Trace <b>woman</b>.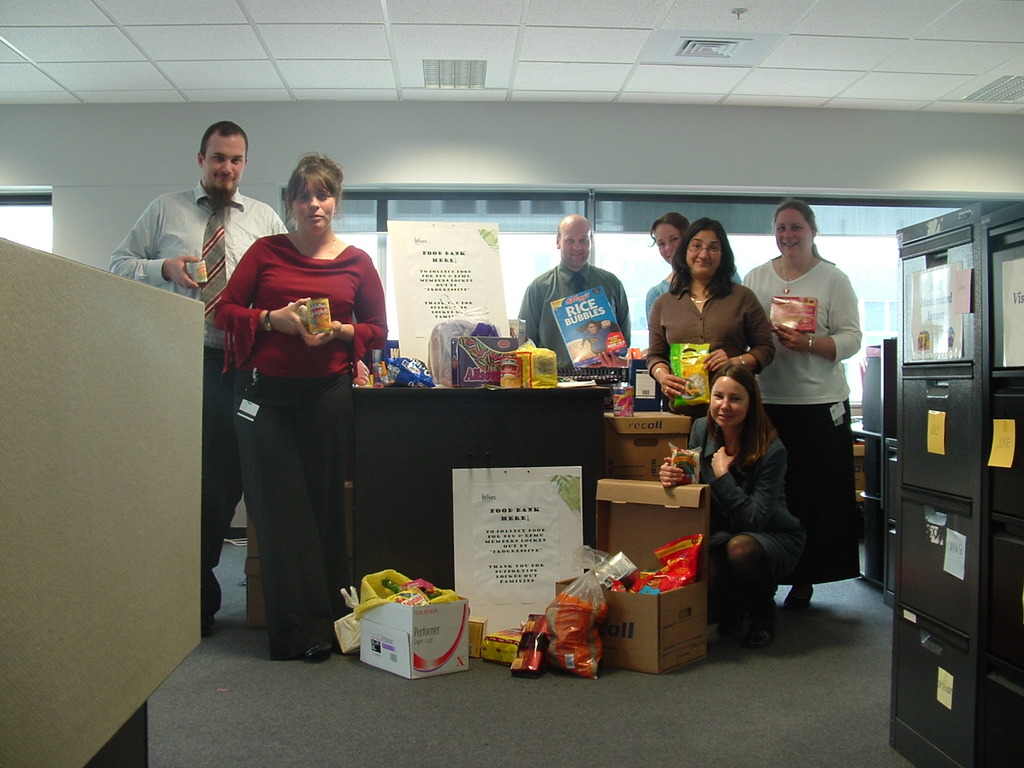
Traced to detection(658, 362, 806, 646).
